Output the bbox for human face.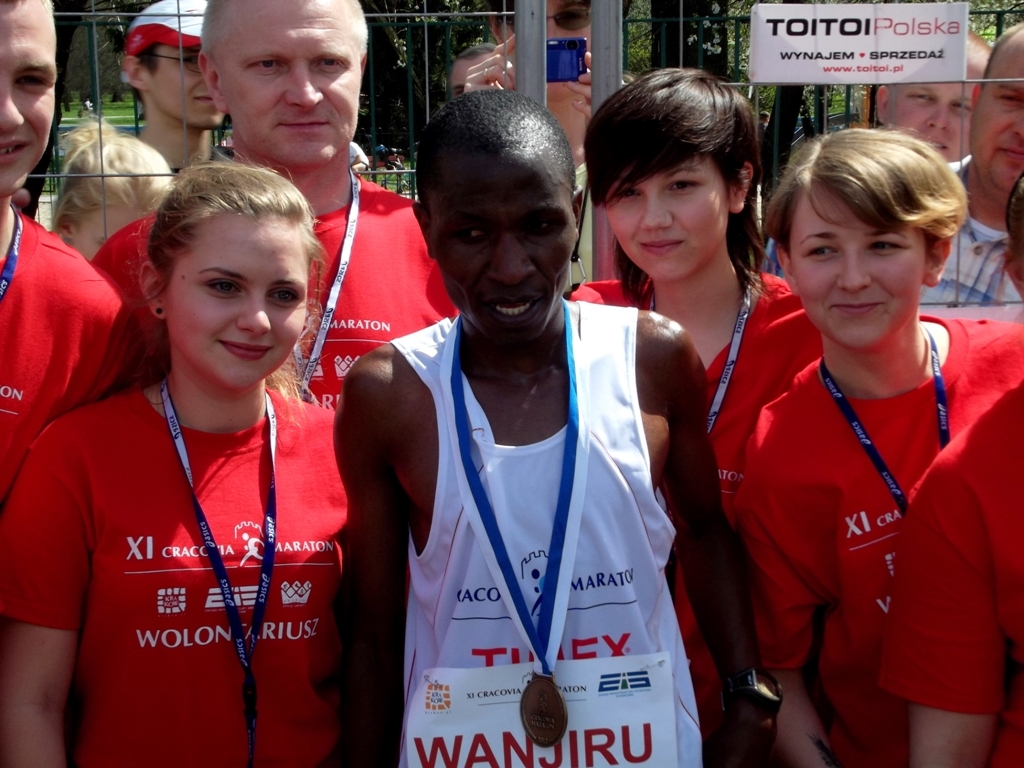
{"left": 153, "top": 42, "right": 226, "bottom": 130}.
